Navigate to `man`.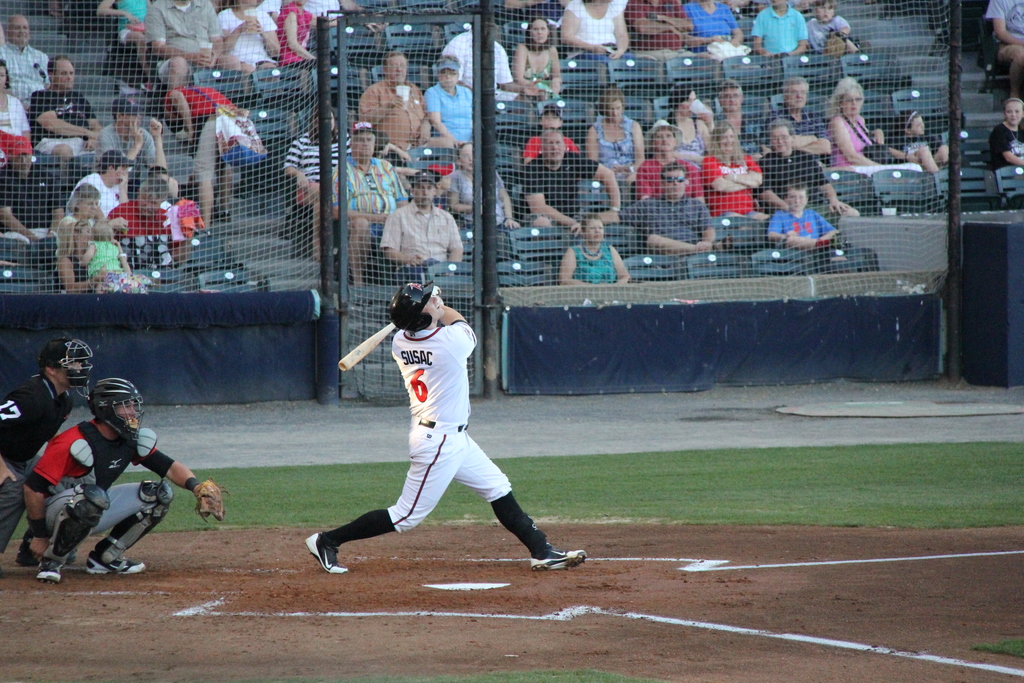
Navigation target: [left=0, top=338, right=97, bottom=555].
